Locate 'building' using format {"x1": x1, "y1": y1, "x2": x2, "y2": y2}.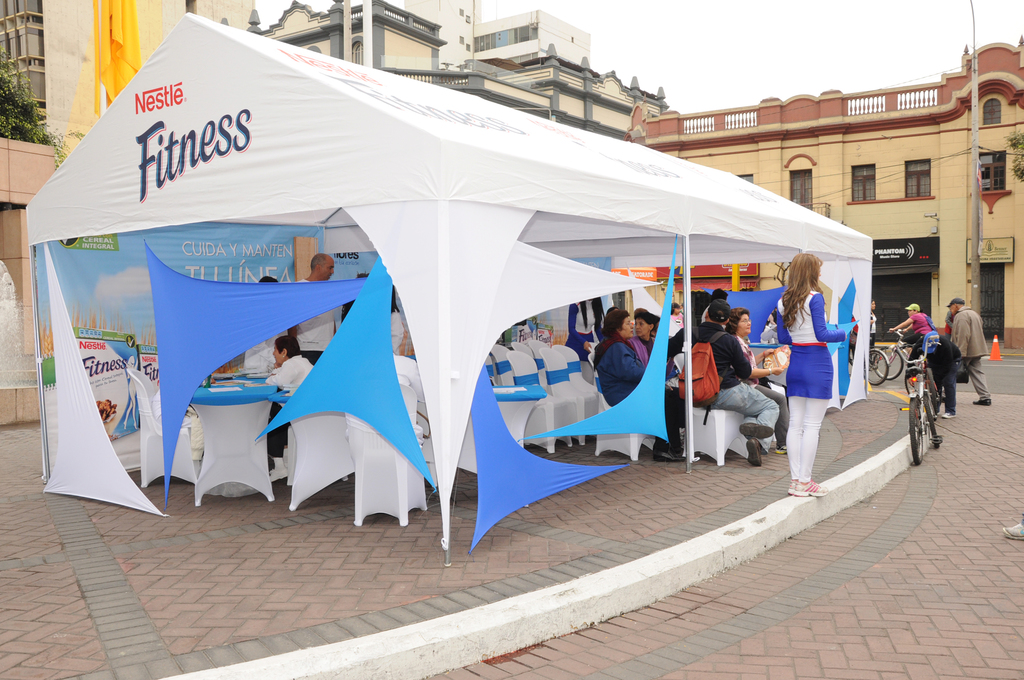
{"x1": 628, "y1": 41, "x2": 1023, "y2": 350}.
